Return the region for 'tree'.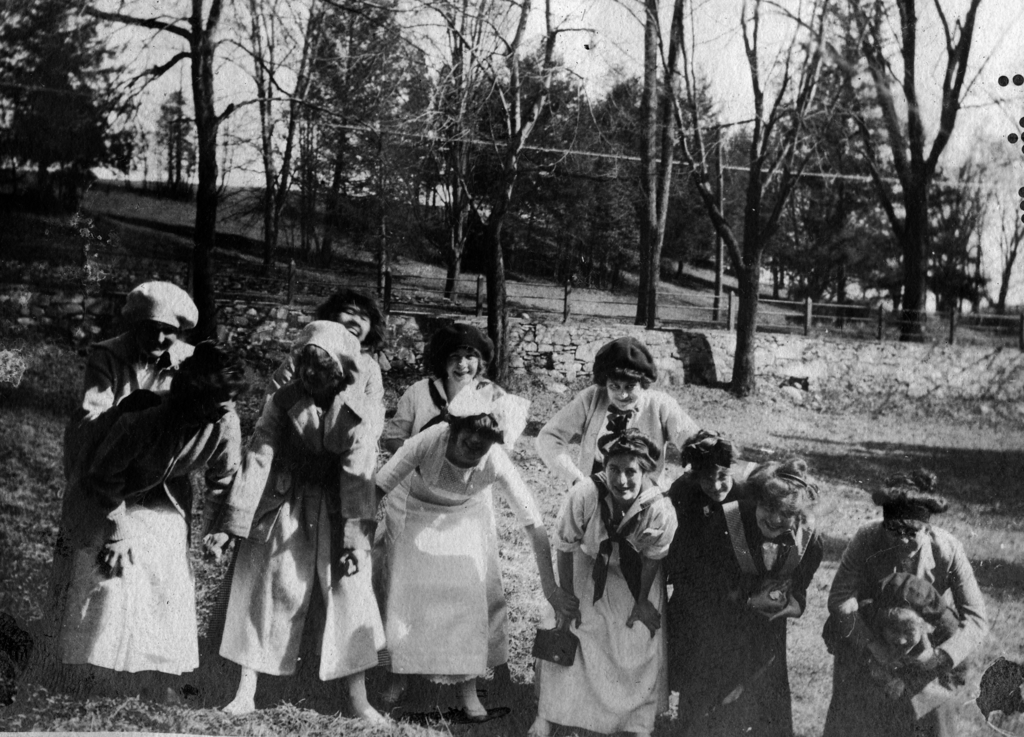
{"left": 181, "top": 0, "right": 339, "bottom": 288}.
